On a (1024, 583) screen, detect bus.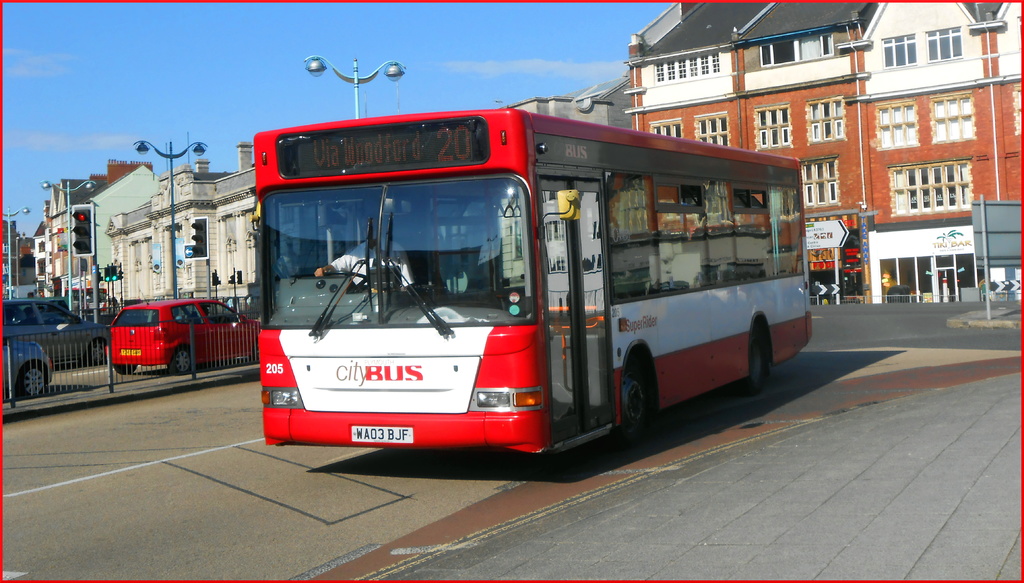
crop(254, 101, 810, 473).
